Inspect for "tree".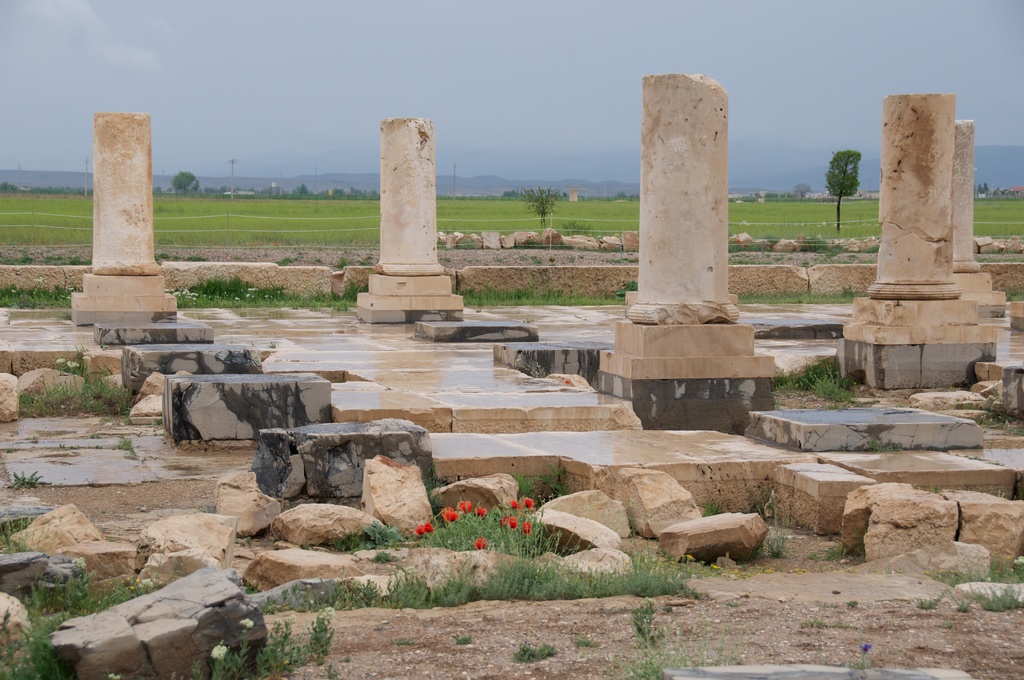
Inspection: (x1=518, y1=187, x2=561, y2=225).
